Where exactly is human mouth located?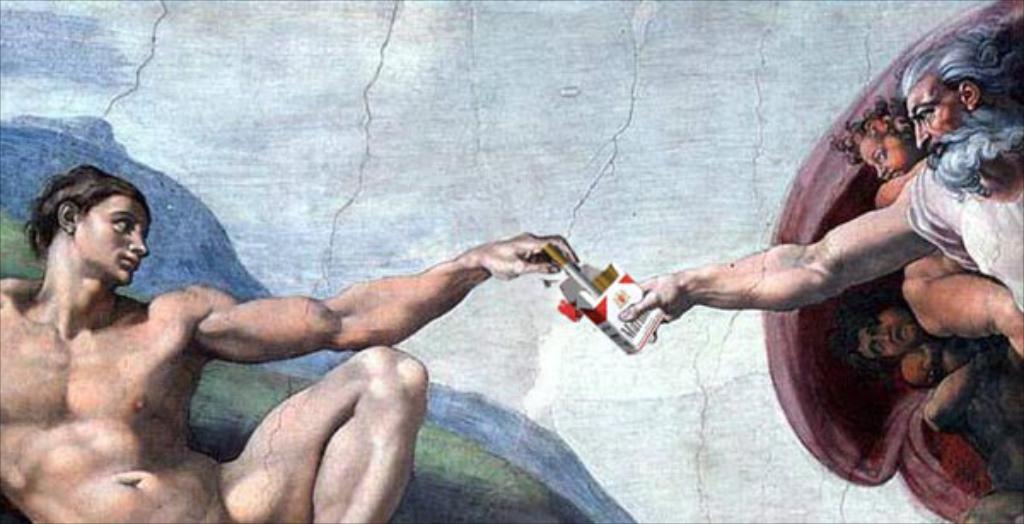
Its bounding box is 928:137:949:160.
